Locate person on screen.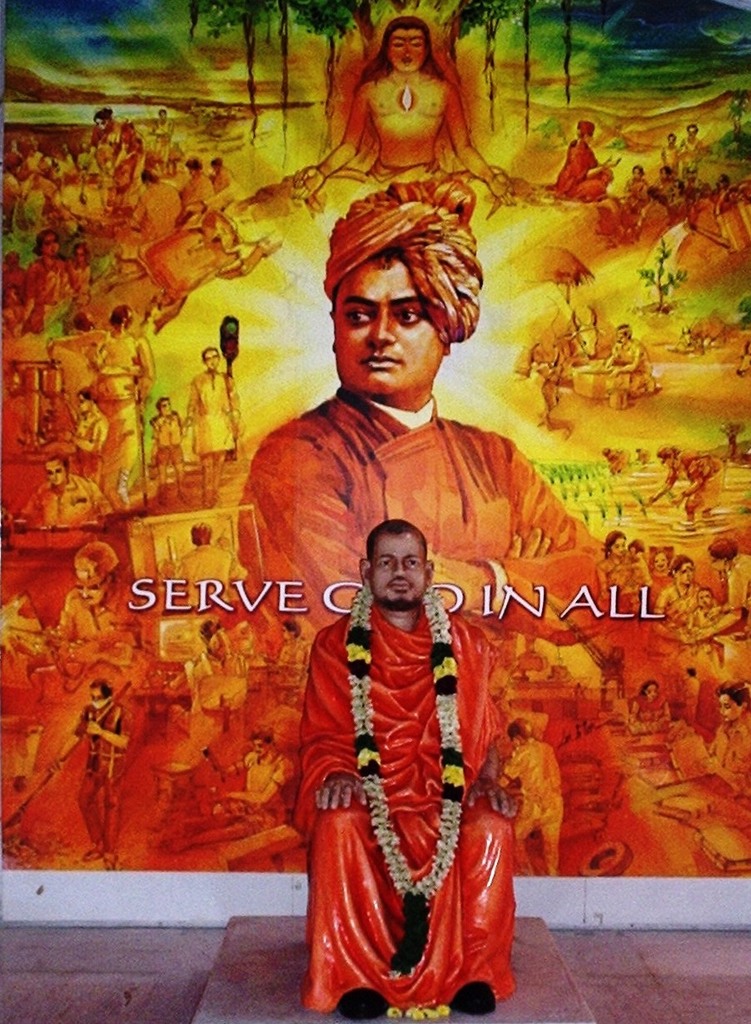
On screen at (x1=163, y1=522, x2=247, y2=615).
